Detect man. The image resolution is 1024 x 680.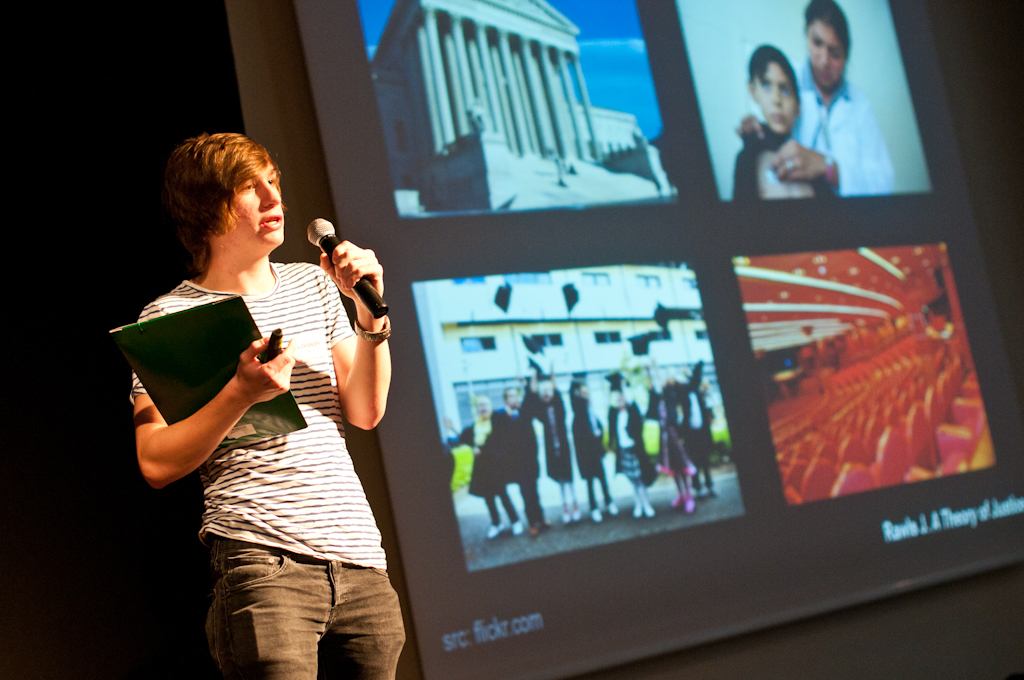
l=123, t=119, r=422, b=660.
